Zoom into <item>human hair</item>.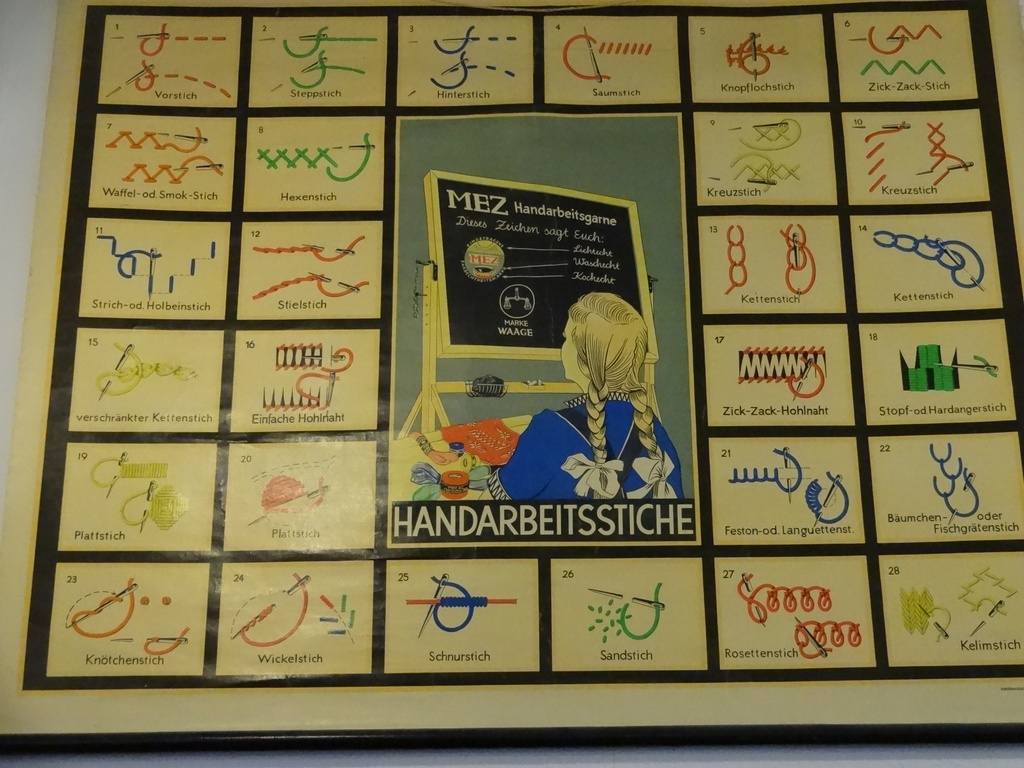
Zoom target: pyautogui.locateOnScreen(588, 297, 652, 500).
